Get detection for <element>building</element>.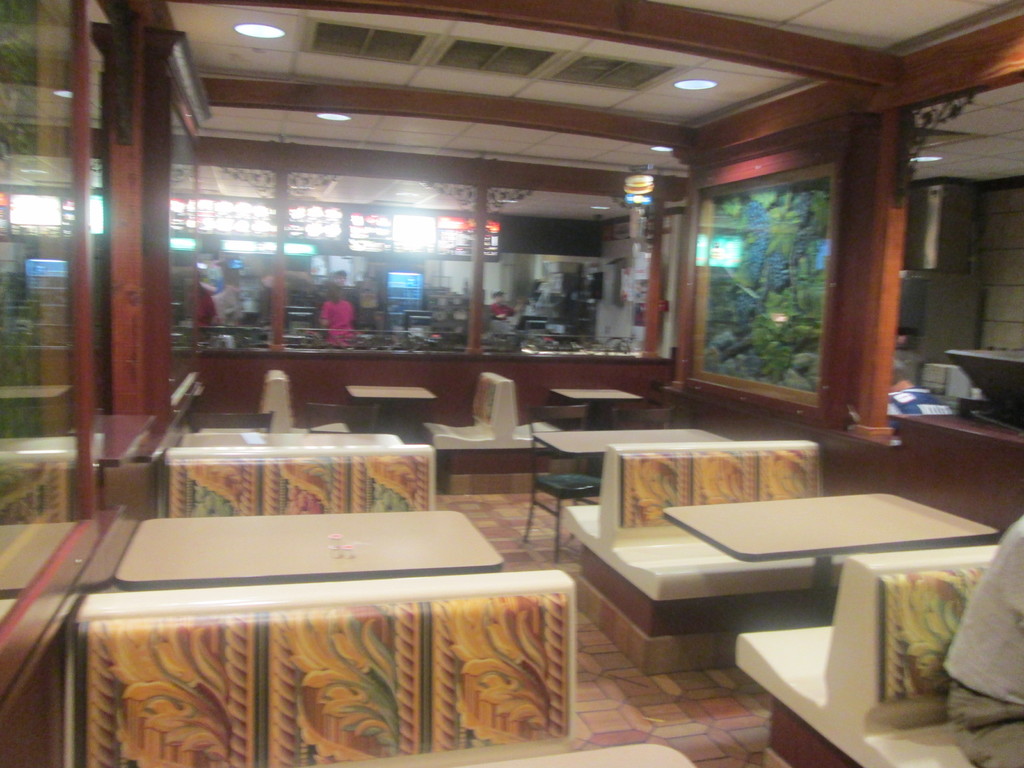
Detection: BBox(0, 0, 1023, 767).
